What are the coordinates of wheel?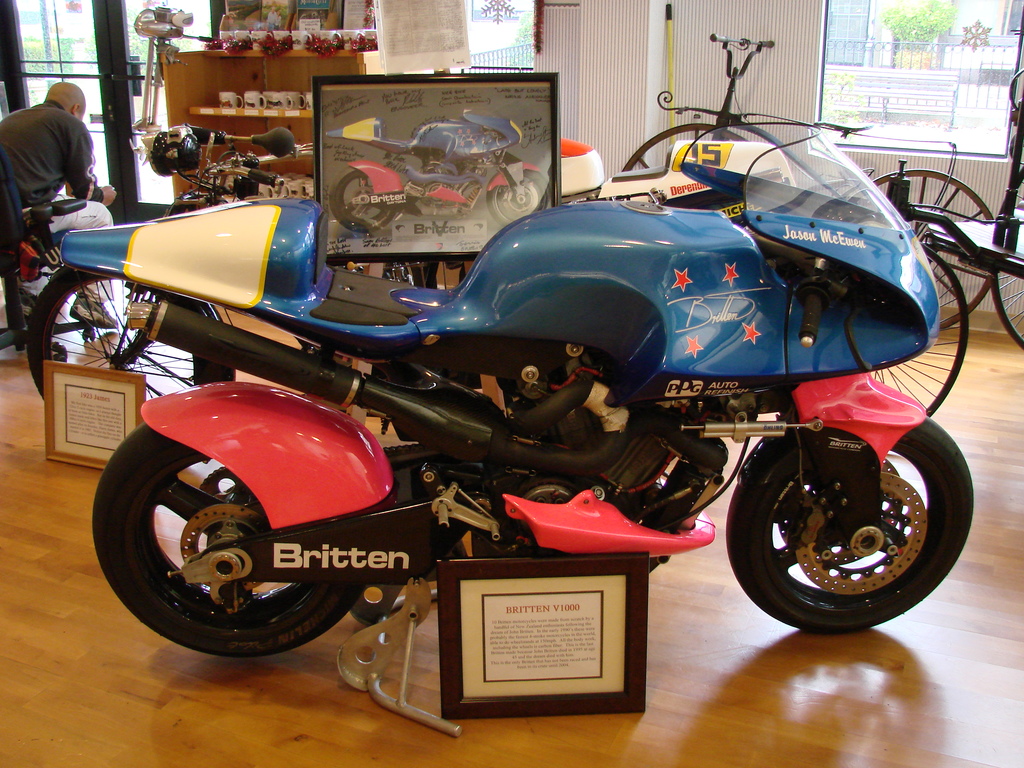
{"x1": 29, "y1": 266, "x2": 225, "y2": 401}.
